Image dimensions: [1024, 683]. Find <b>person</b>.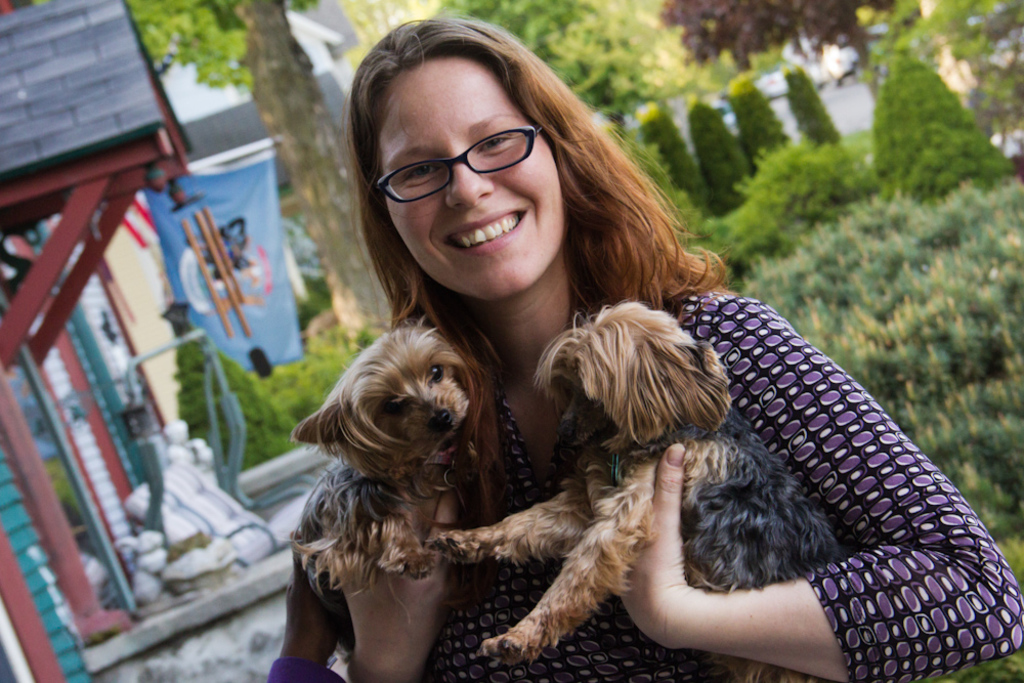
<bbox>271, 18, 1023, 682</bbox>.
